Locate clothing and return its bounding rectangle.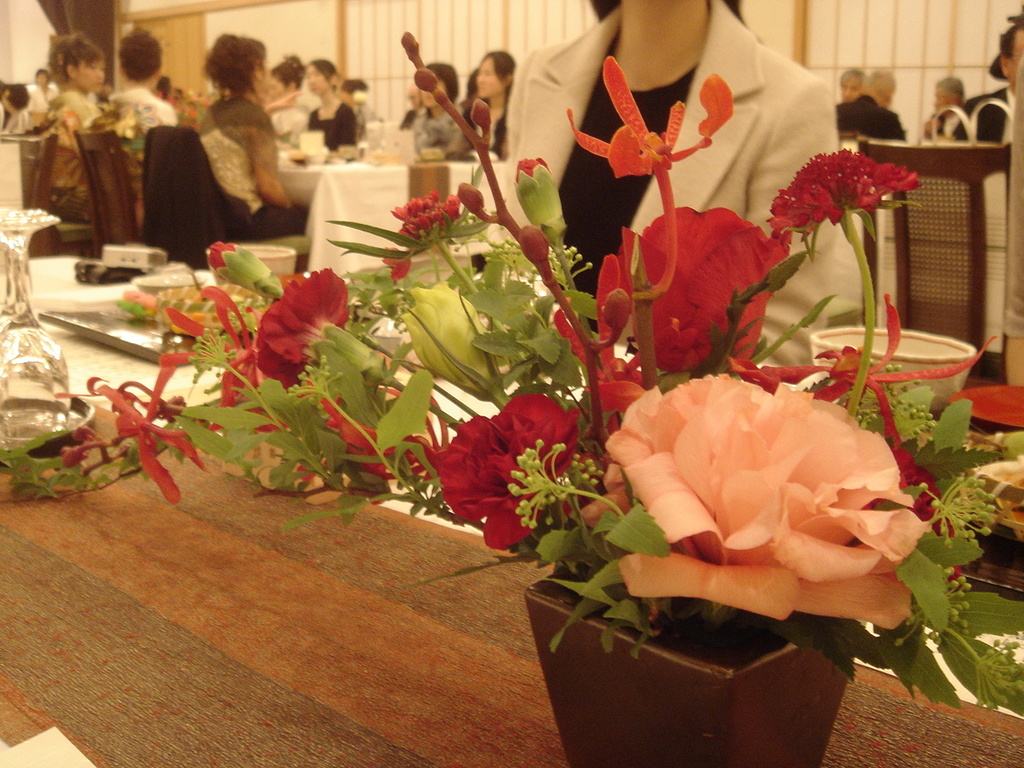
box(24, 78, 60, 115).
